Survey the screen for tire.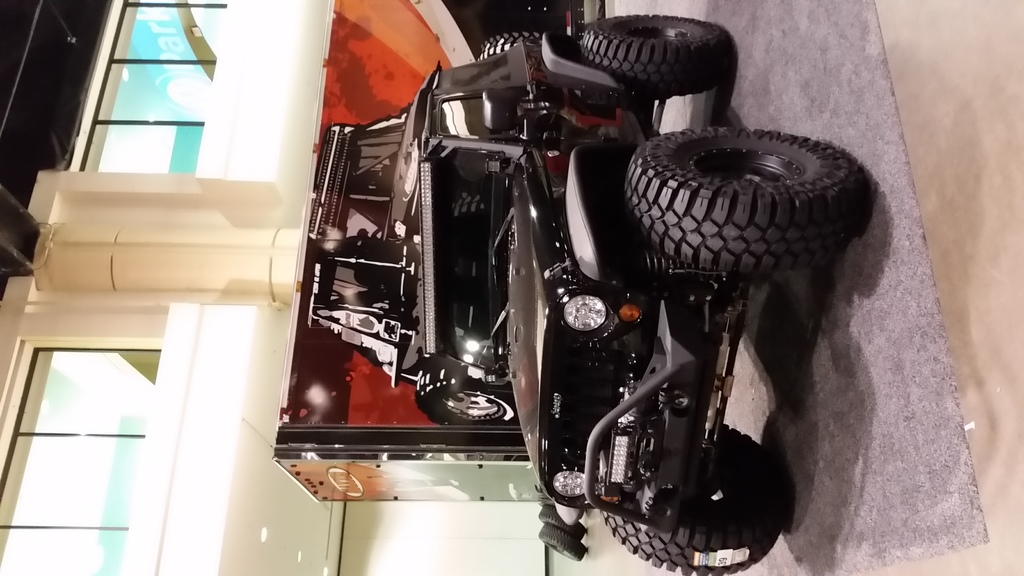
Survey found: (541, 525, 587, 559).
